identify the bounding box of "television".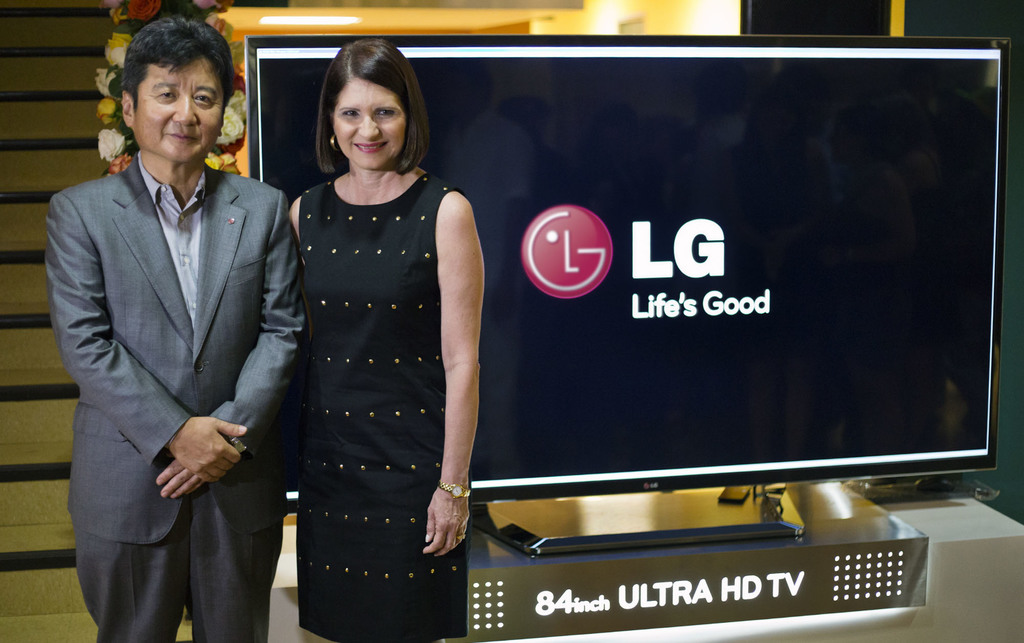
249/31/1011/564.
